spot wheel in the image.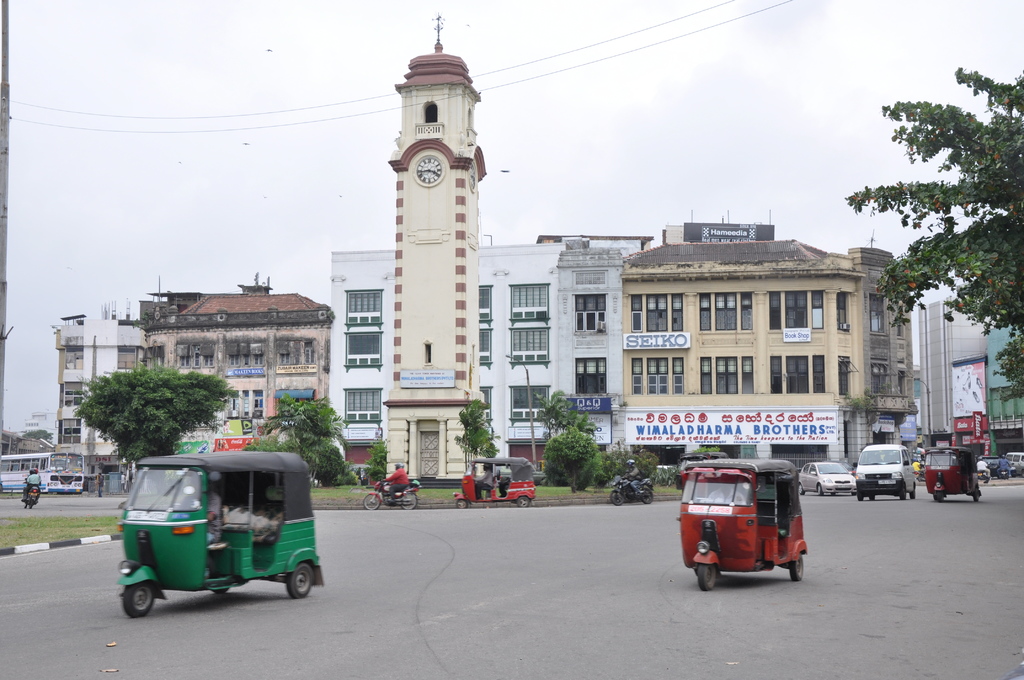
wheel found at [left=292, top=565, right=314, bottom=595].
